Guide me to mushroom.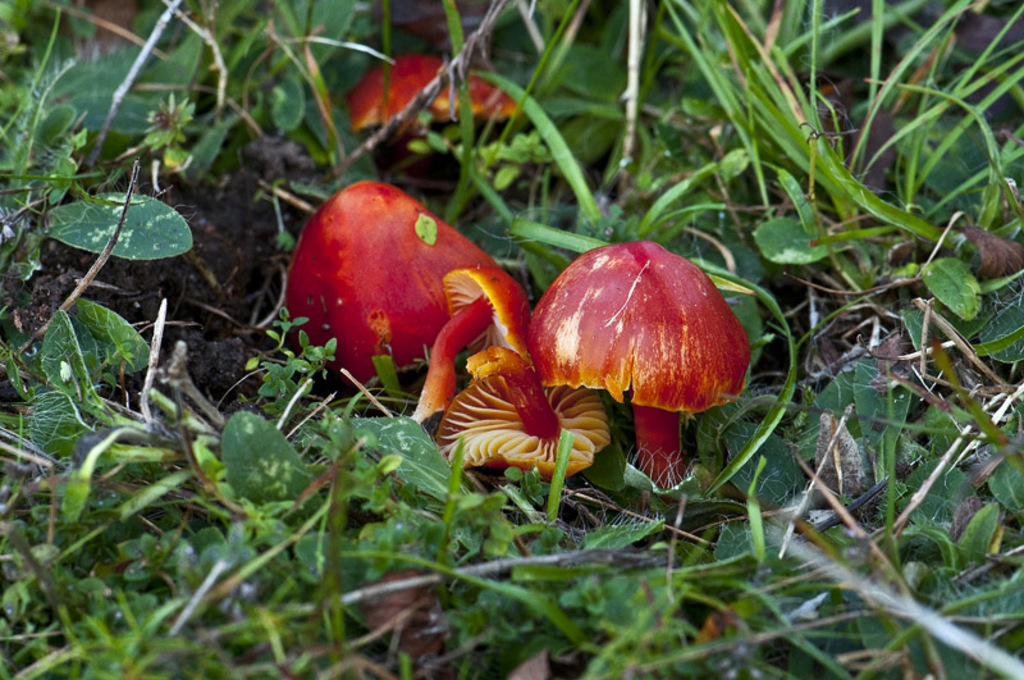
Guidance: 349:50:525:129.
